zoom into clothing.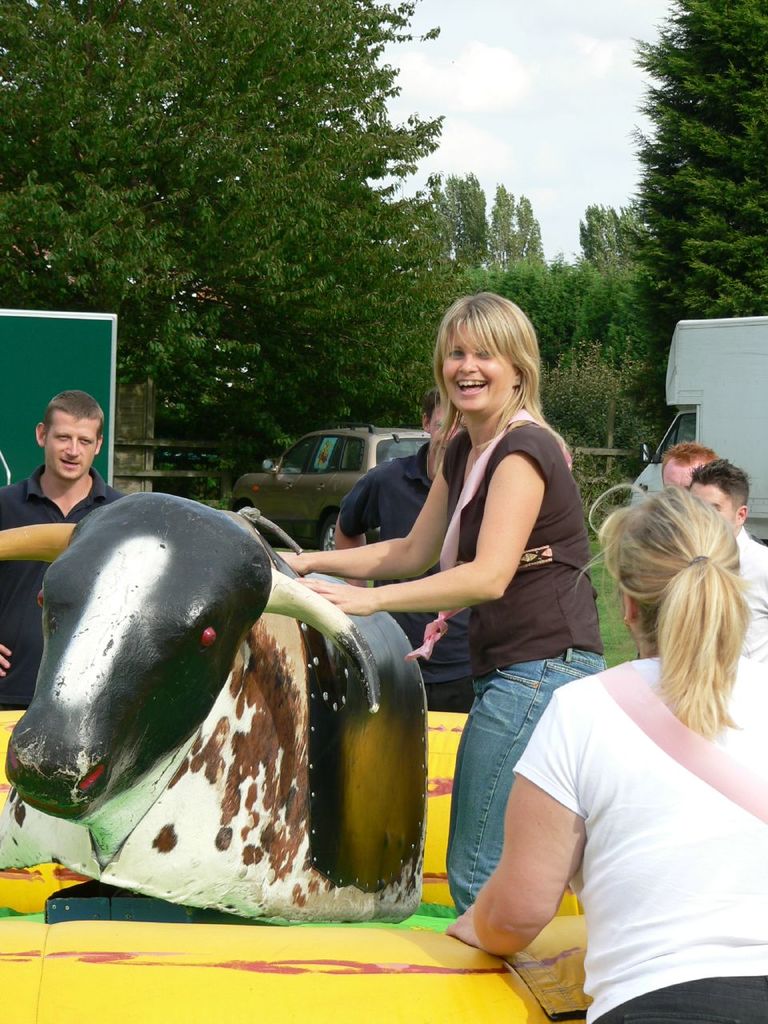
Zoom target: (449,433,602,908).
